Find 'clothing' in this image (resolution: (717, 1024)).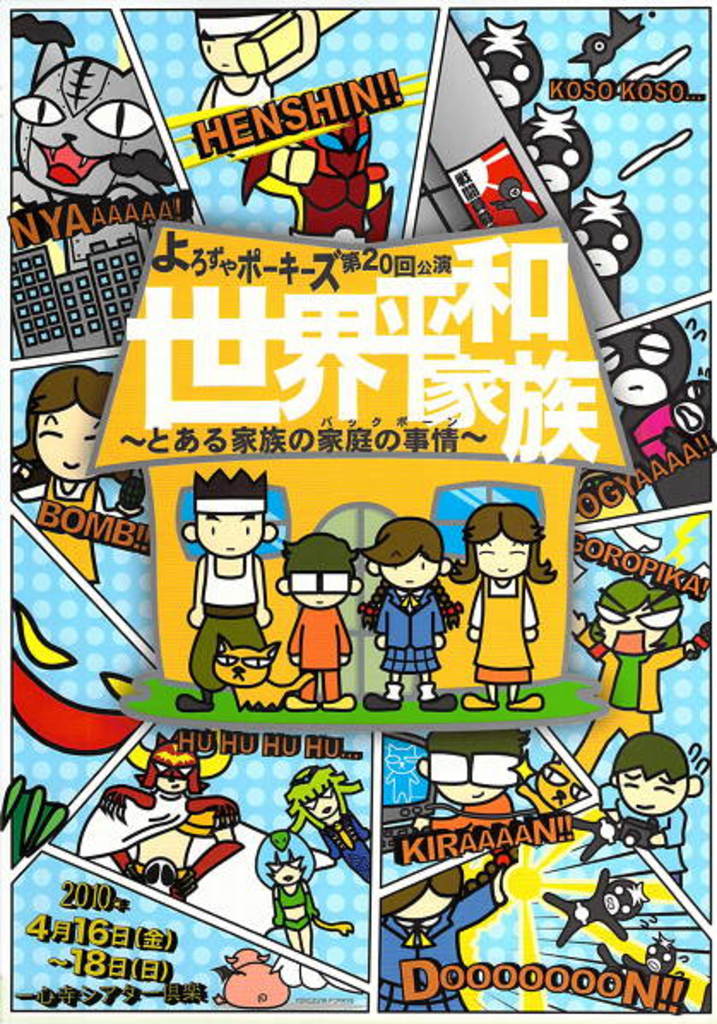
{"x1": 582, "y1": 630, "x2": 690, "y2": 777}.
